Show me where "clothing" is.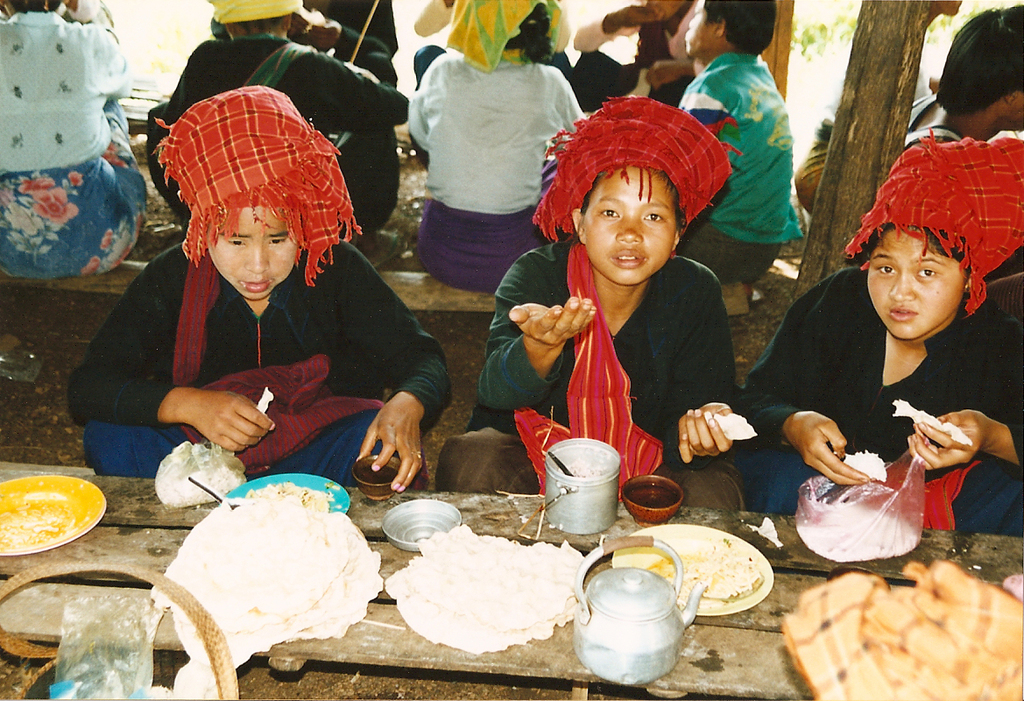
"clothing" is at box=[162, 83, 367, 287].
